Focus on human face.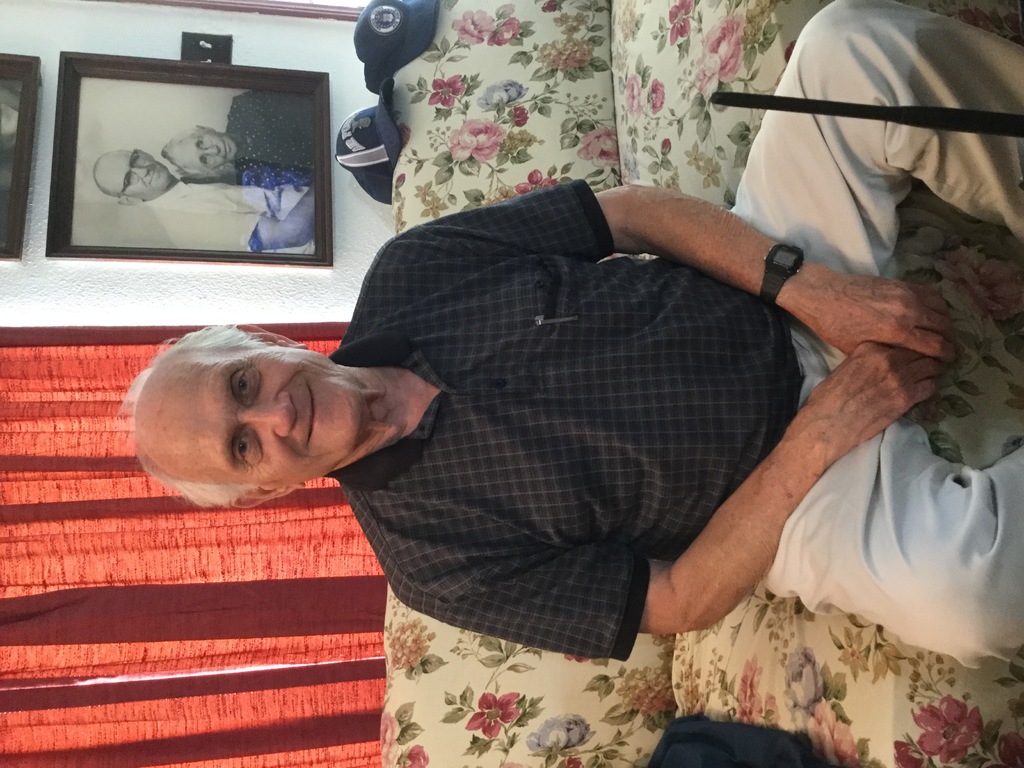
Focused at locate(154, 332, 361, 509).
